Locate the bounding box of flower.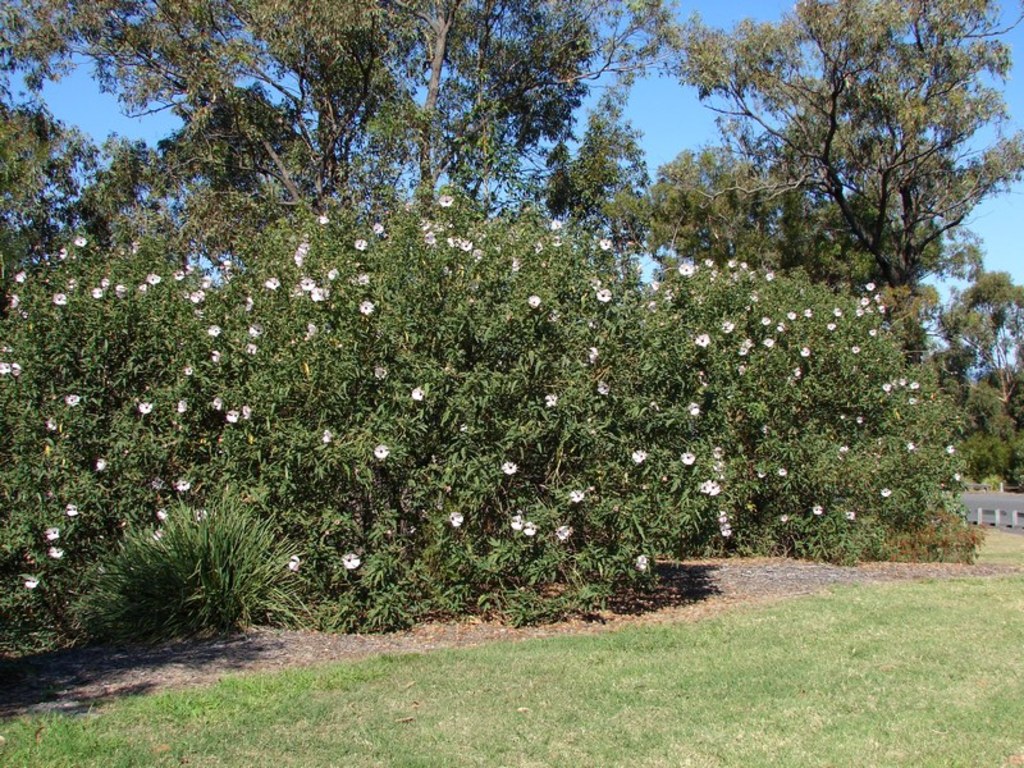
Bounding box: left=6, top=291, right=23, bottom=306.
